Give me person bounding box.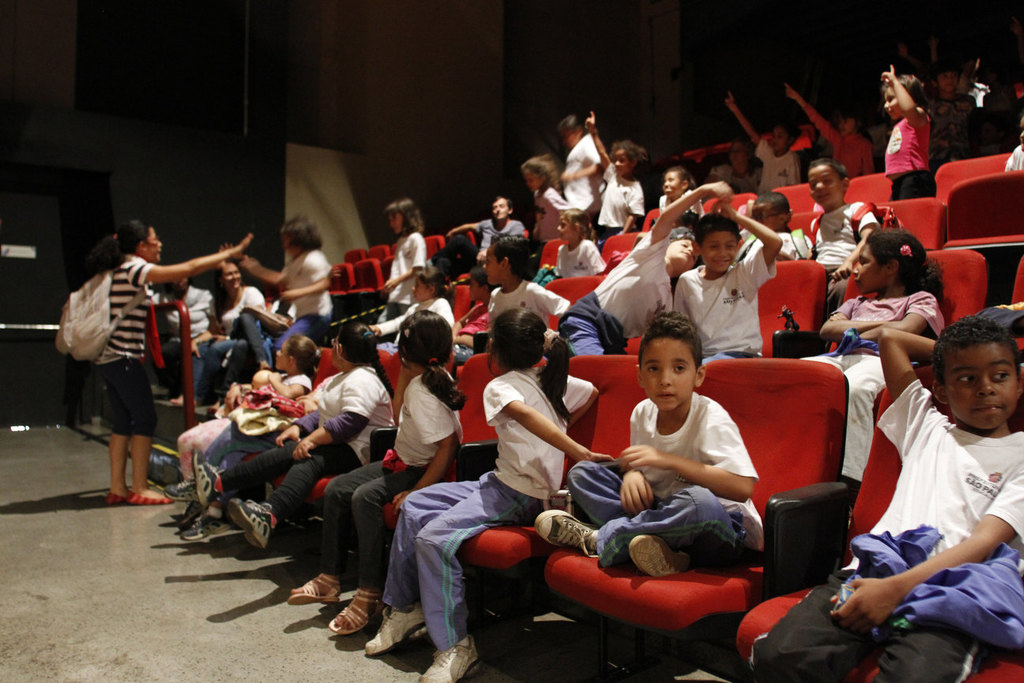
locate(732, 188, 816, 269).
